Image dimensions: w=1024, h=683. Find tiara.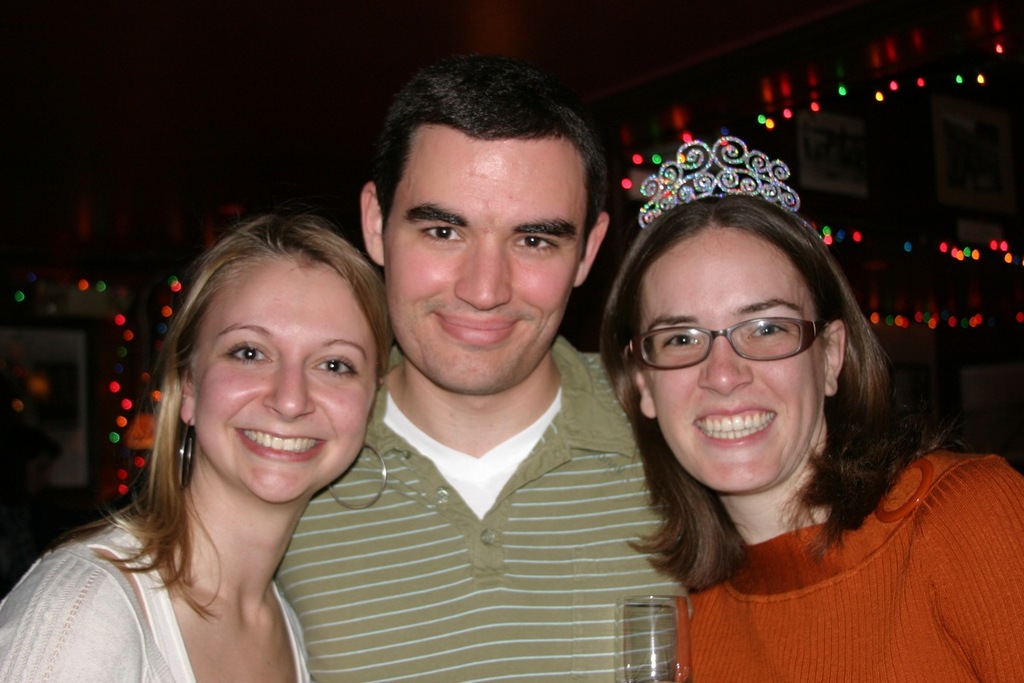
[x1=638, y1=135, x2=800, y2=229].
